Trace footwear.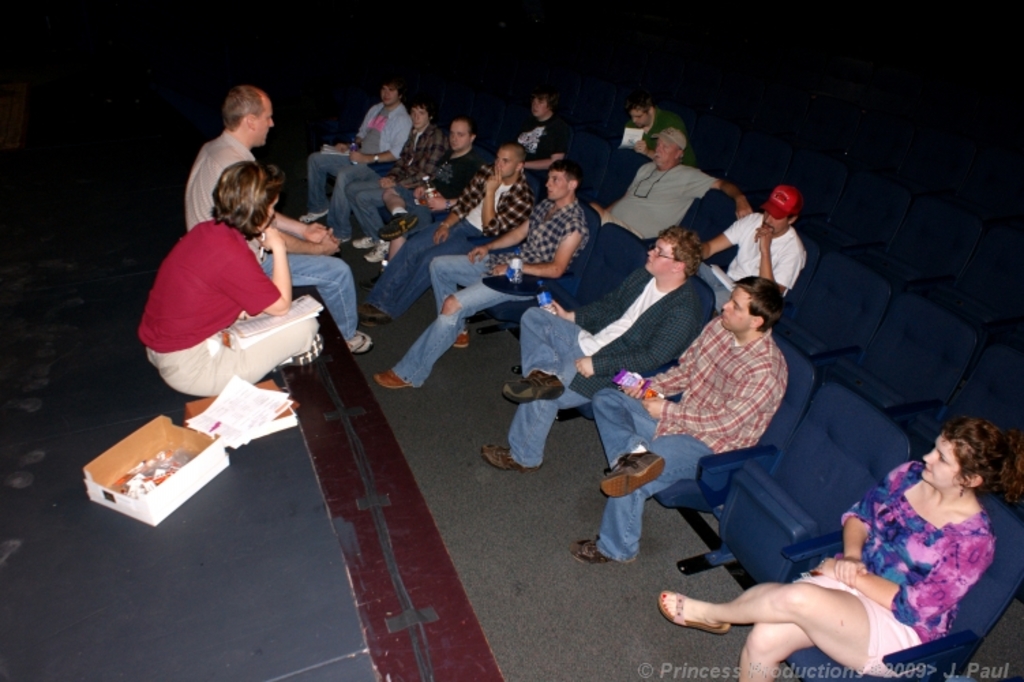
Traced to (x1=368, y1=237, x2=389, y2=266).
